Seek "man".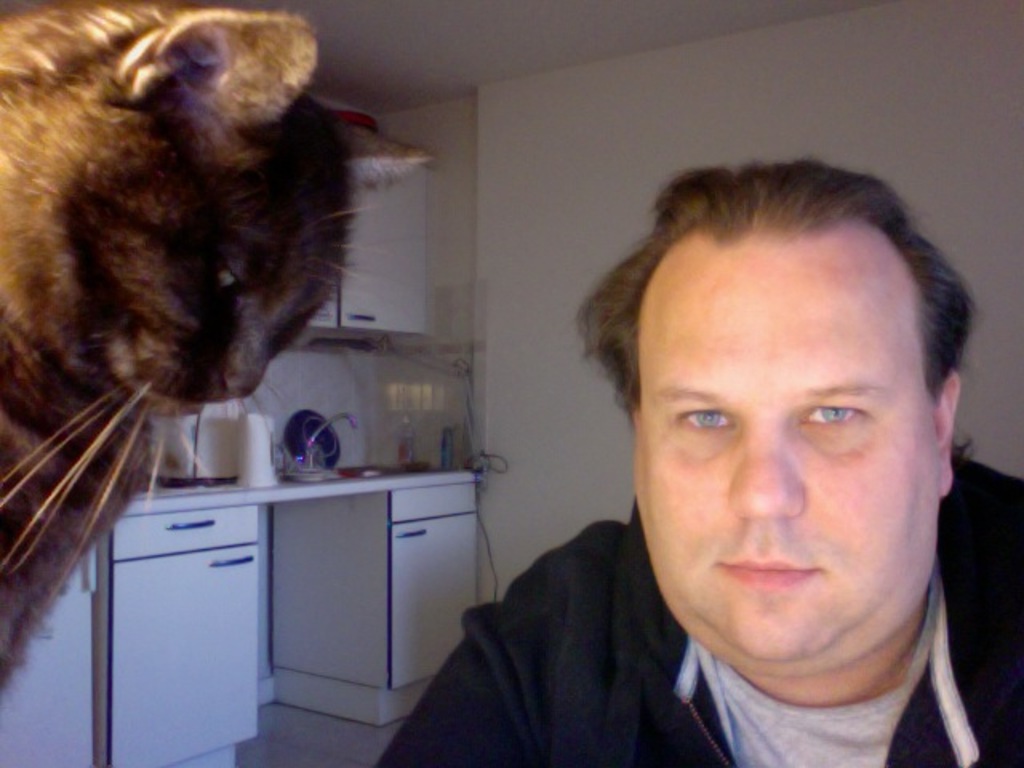
(left=408, top=147, right=1022, bottom=762).
